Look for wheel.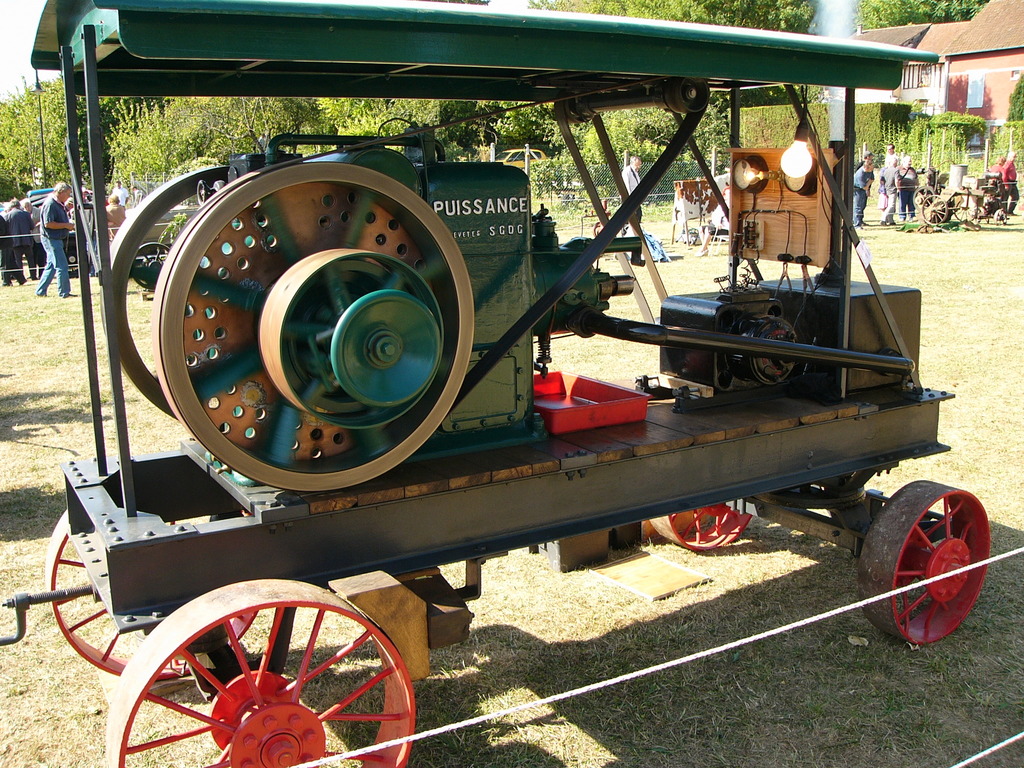
Found: (45,508,254,683).
